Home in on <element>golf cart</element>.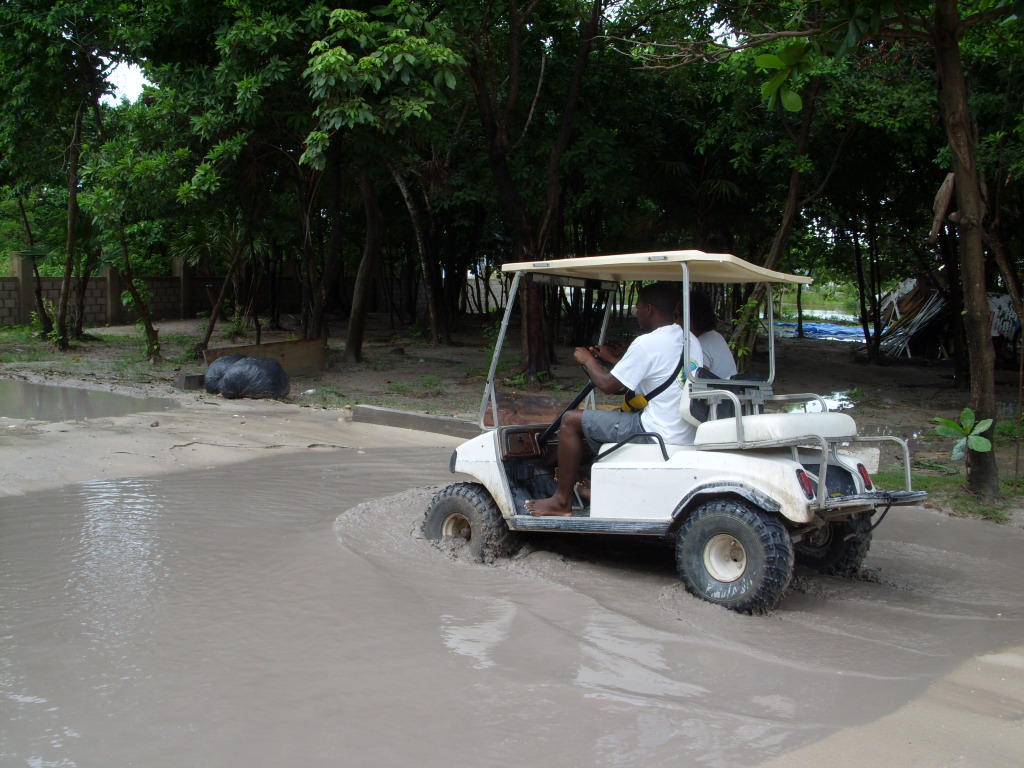
Homed in at (left=413, top=249, right=930, bottom=615).
